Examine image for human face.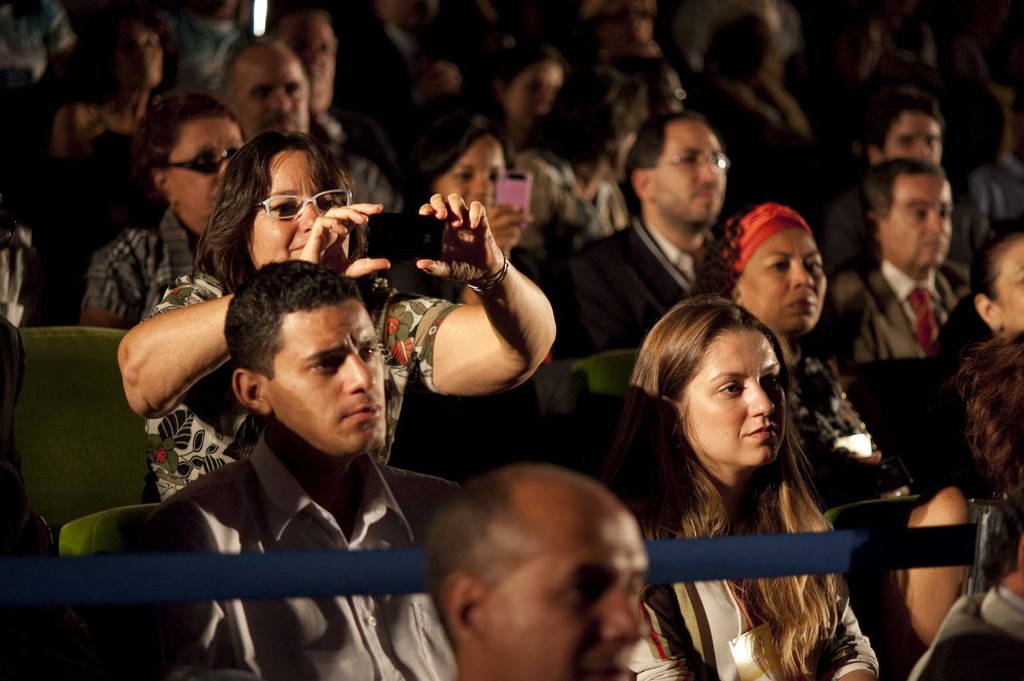
Examination result: (left=277, top=13, right=337, bottom=103).
